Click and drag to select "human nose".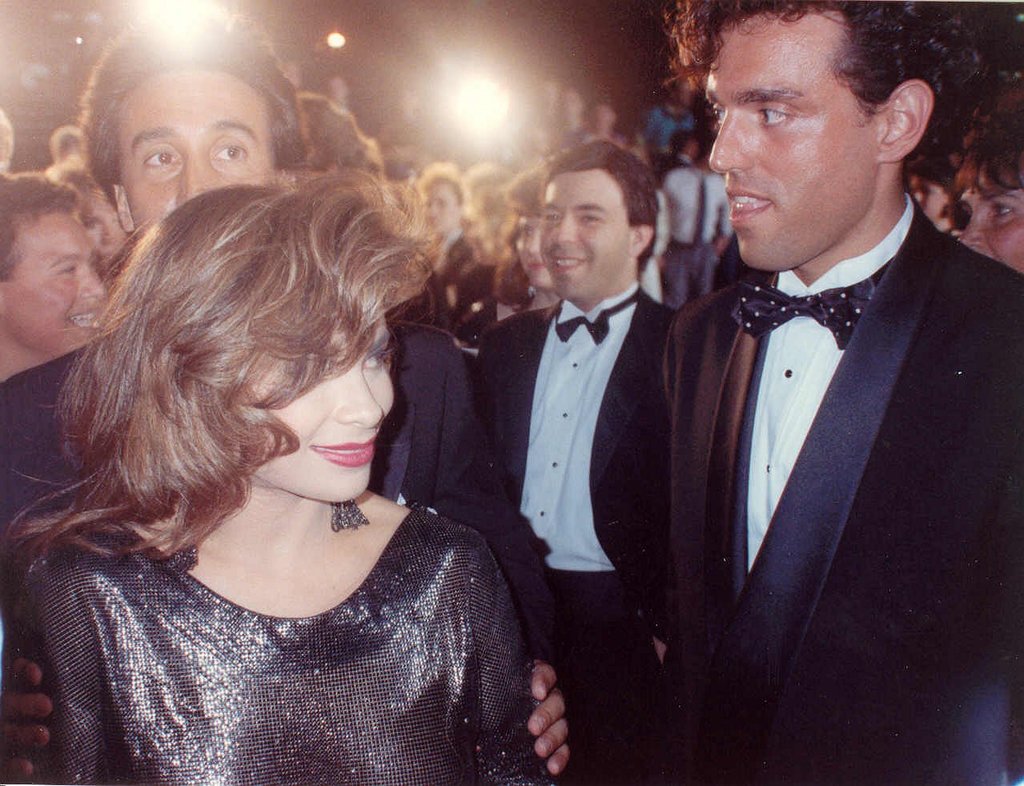
Selection: <region>554, 214, 578, 245</region>.
